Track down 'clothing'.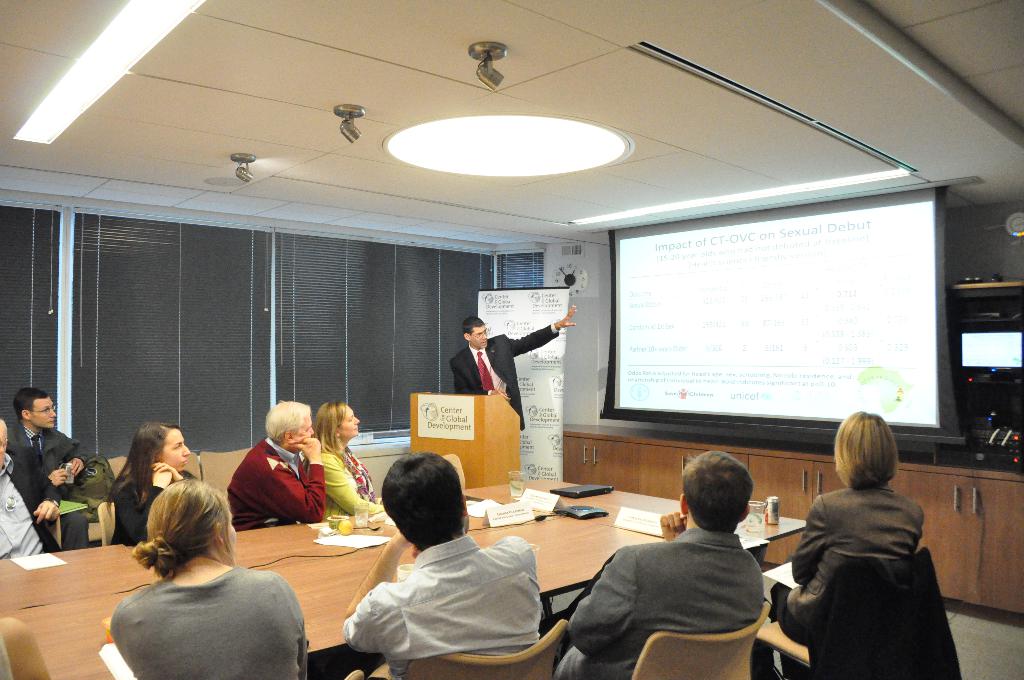
Tracked to region(315, 447, 374, 523).
